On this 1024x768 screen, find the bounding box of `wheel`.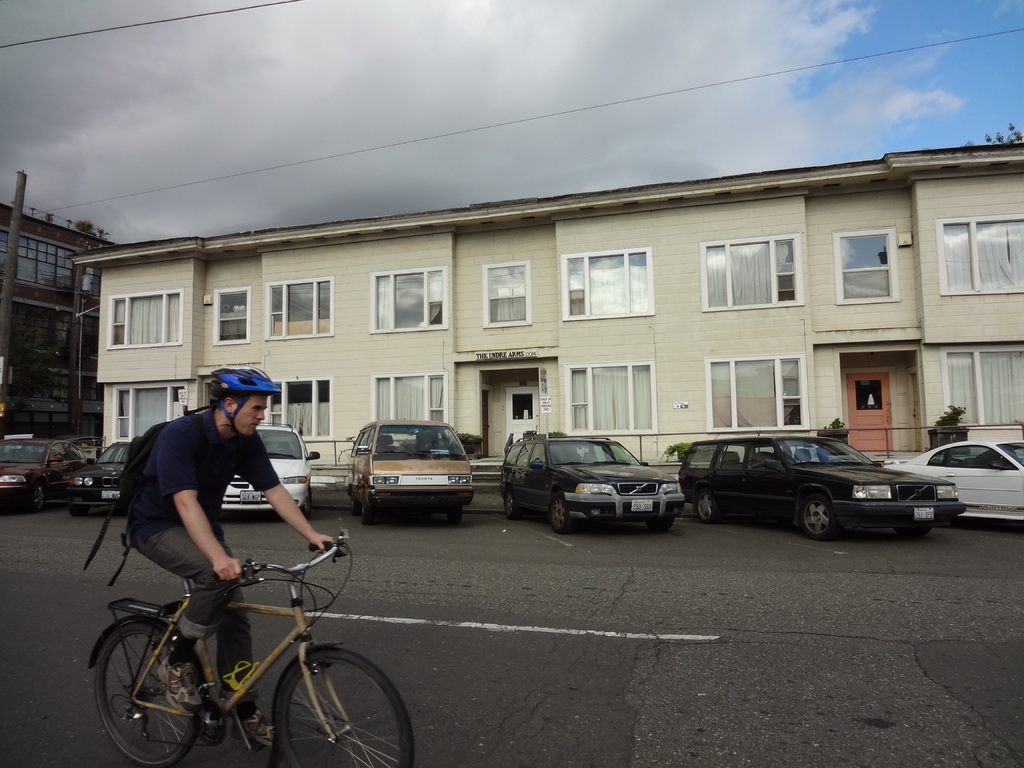
Bounding box: [696, 490, 717, 524].
